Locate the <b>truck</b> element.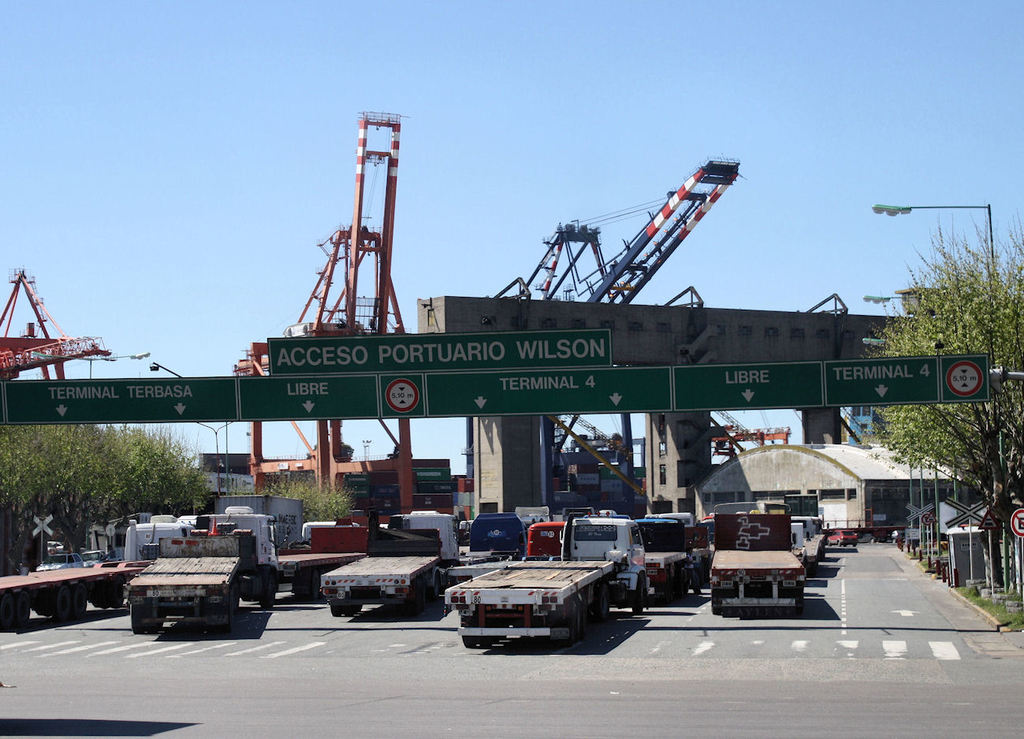
Element bbox: (0,506,201,619).
